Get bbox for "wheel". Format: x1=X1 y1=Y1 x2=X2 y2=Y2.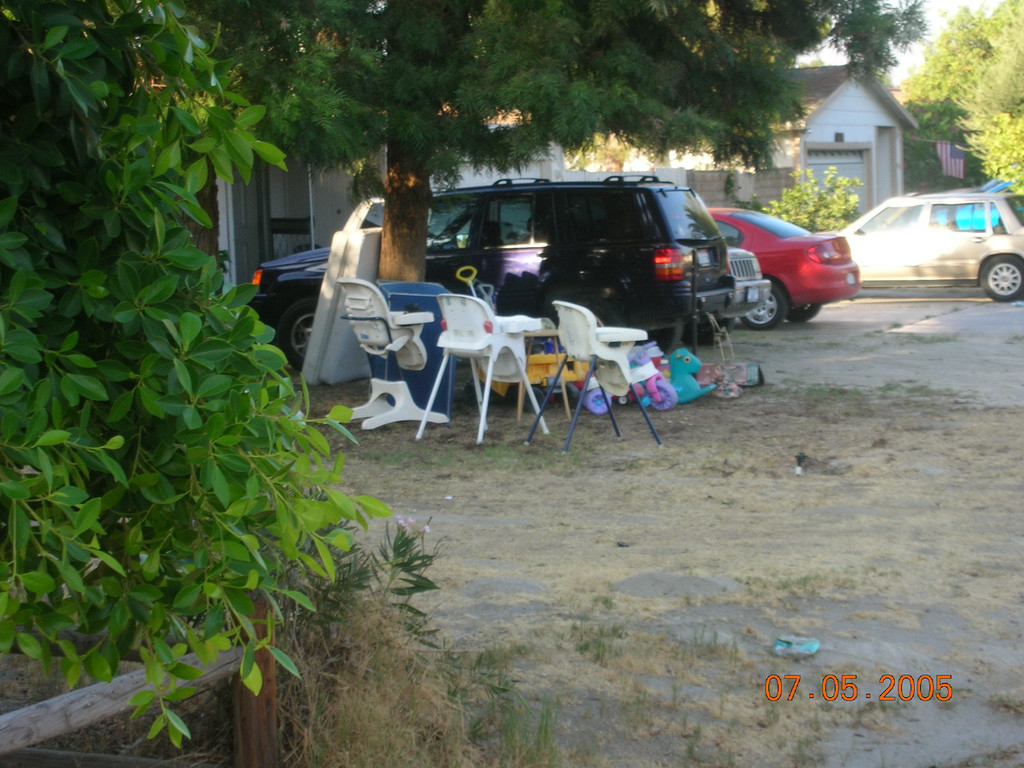
x1=551 y1=301 x2=620 y2=348.
